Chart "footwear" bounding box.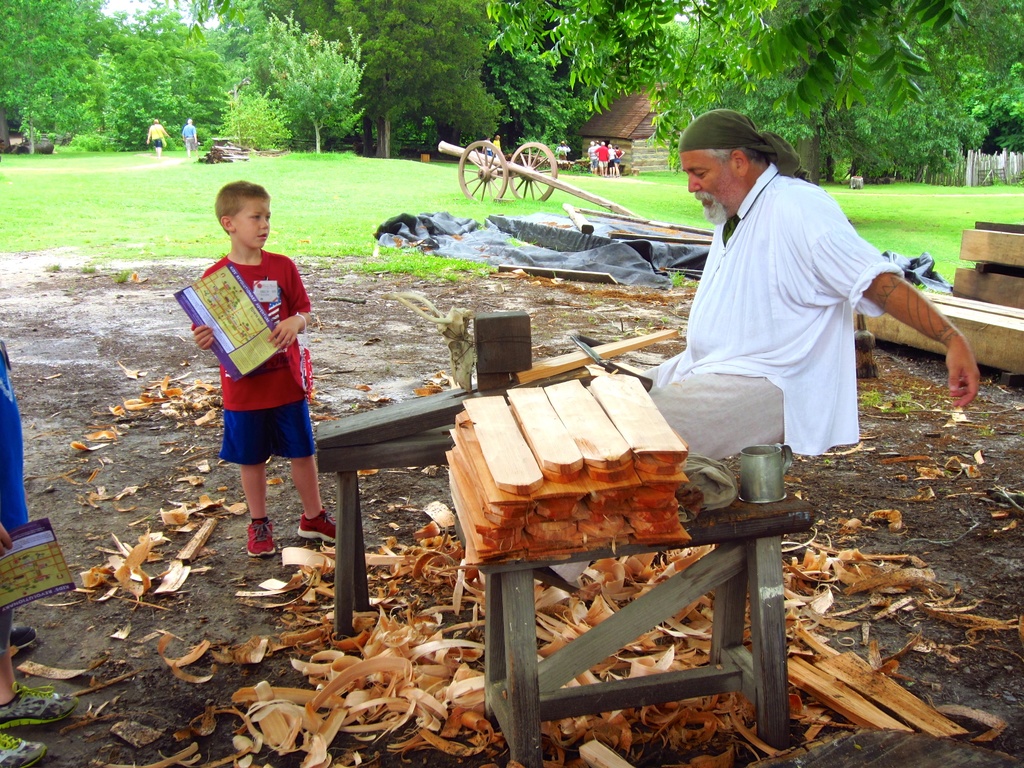
Charted: detection(296, 508, 333, 548).
